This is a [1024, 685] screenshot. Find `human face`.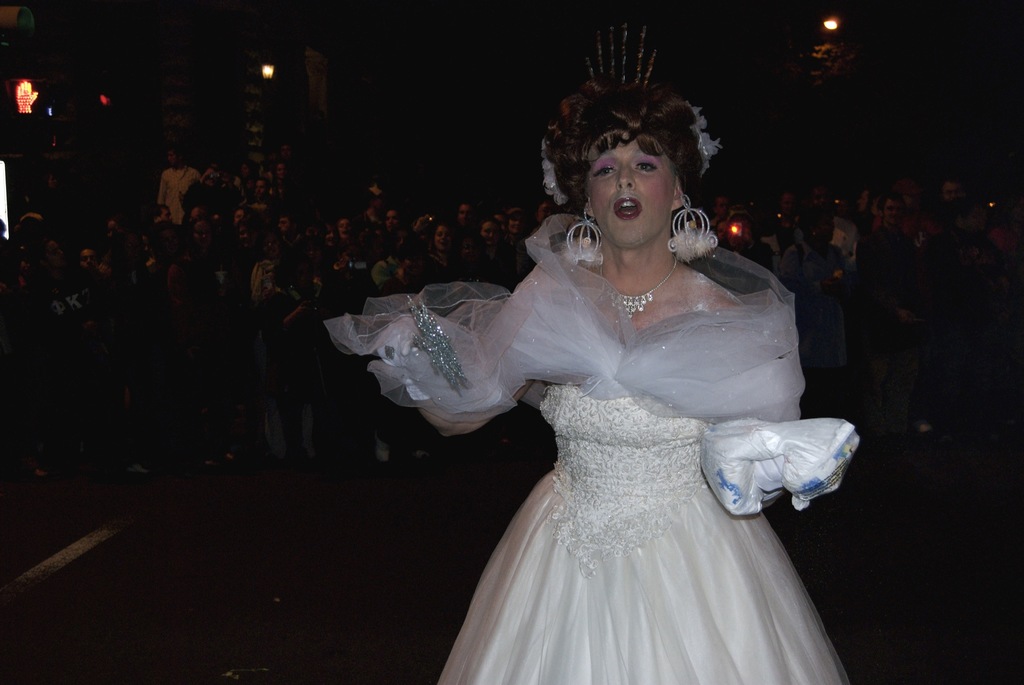
Bounding box: (x1=508, y1=213, x2=520, y2=234).
